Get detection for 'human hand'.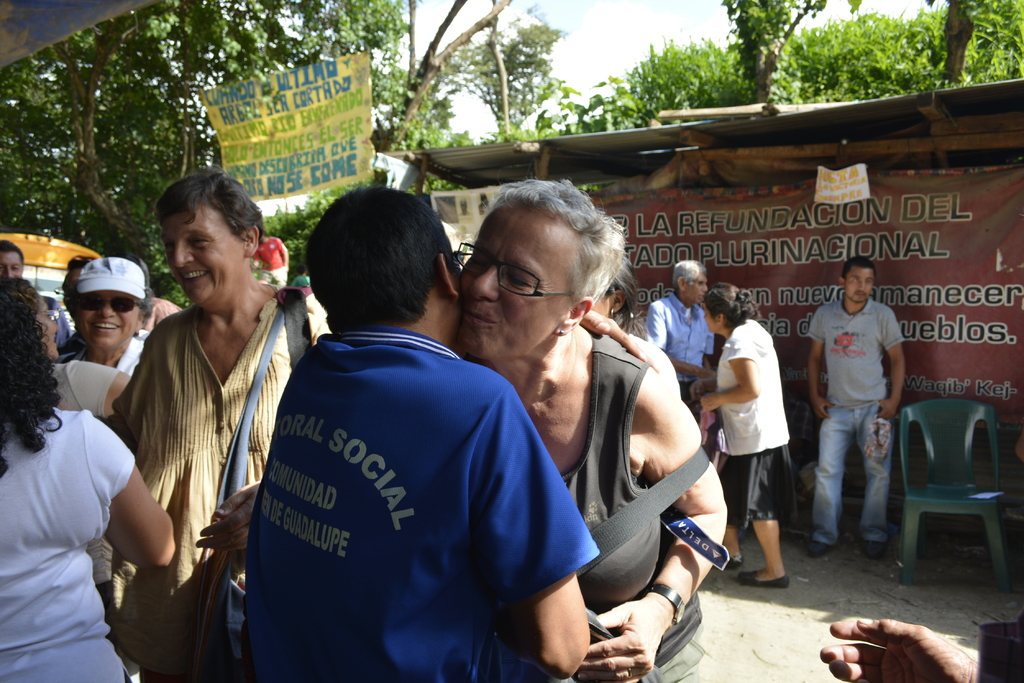
Detection: locate(579, 307, 662, 374).
